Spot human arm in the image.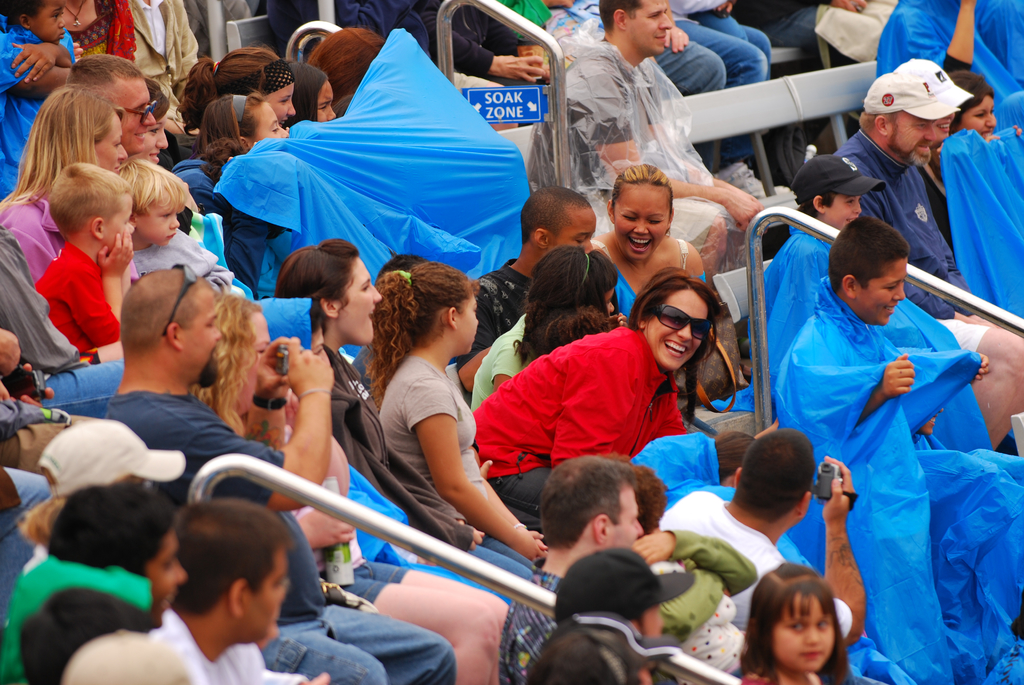
human arm found at select_region(652, 25, 690, 54).
